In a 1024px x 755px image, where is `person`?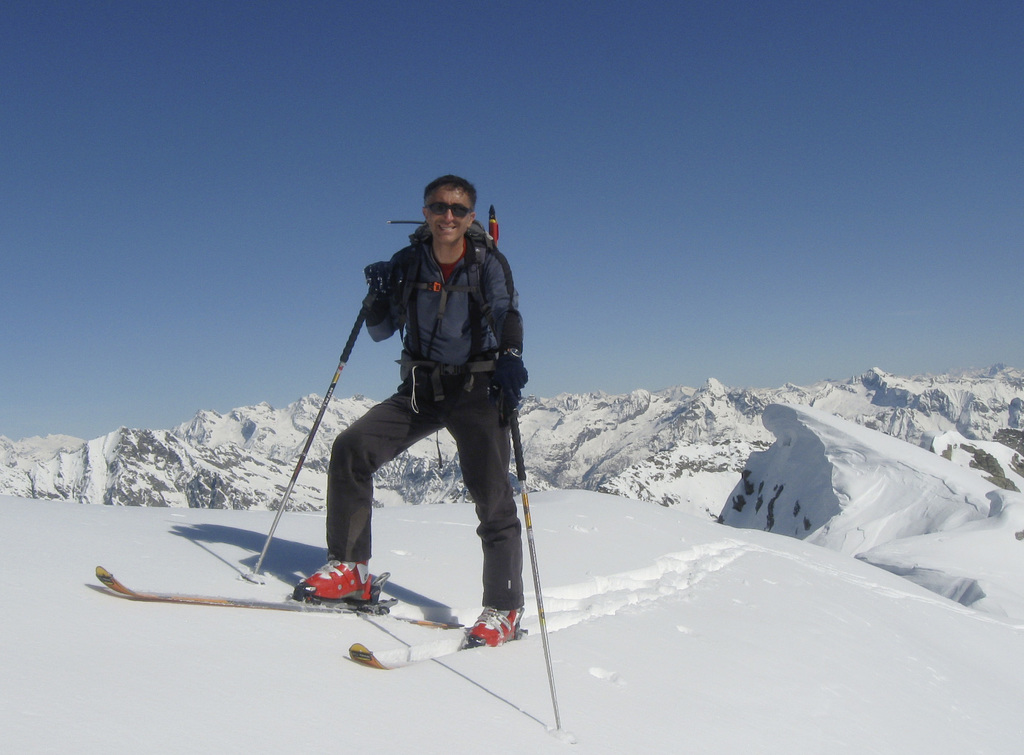
bbox(291, 173, 531, 645).
